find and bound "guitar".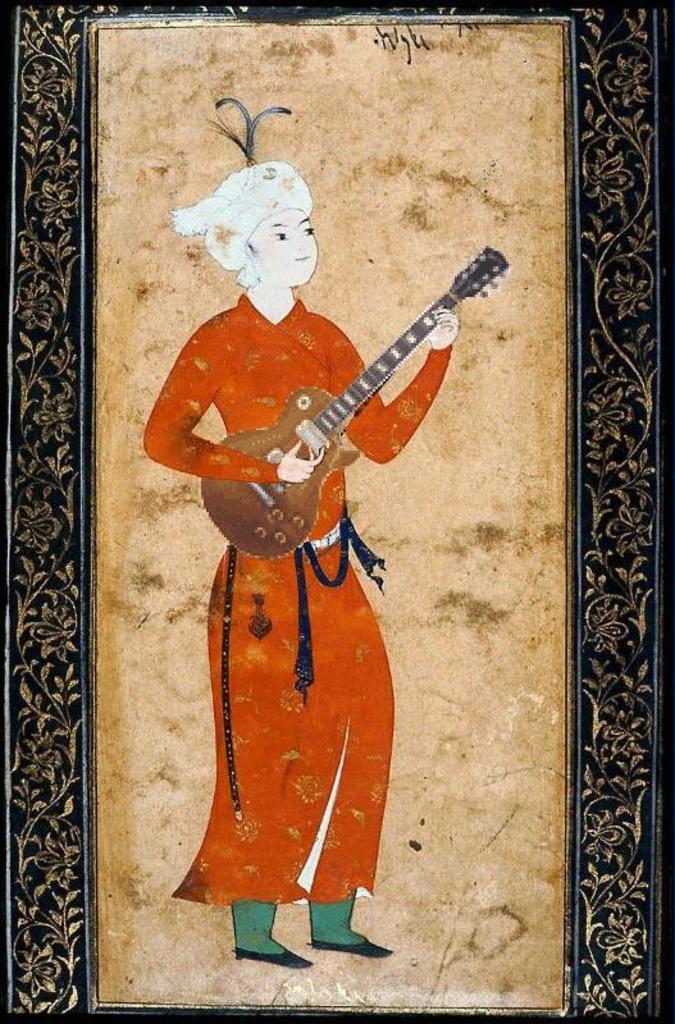
Bound: {"left": 182, "top": 246, "right": 496, "bottom": 515}.
